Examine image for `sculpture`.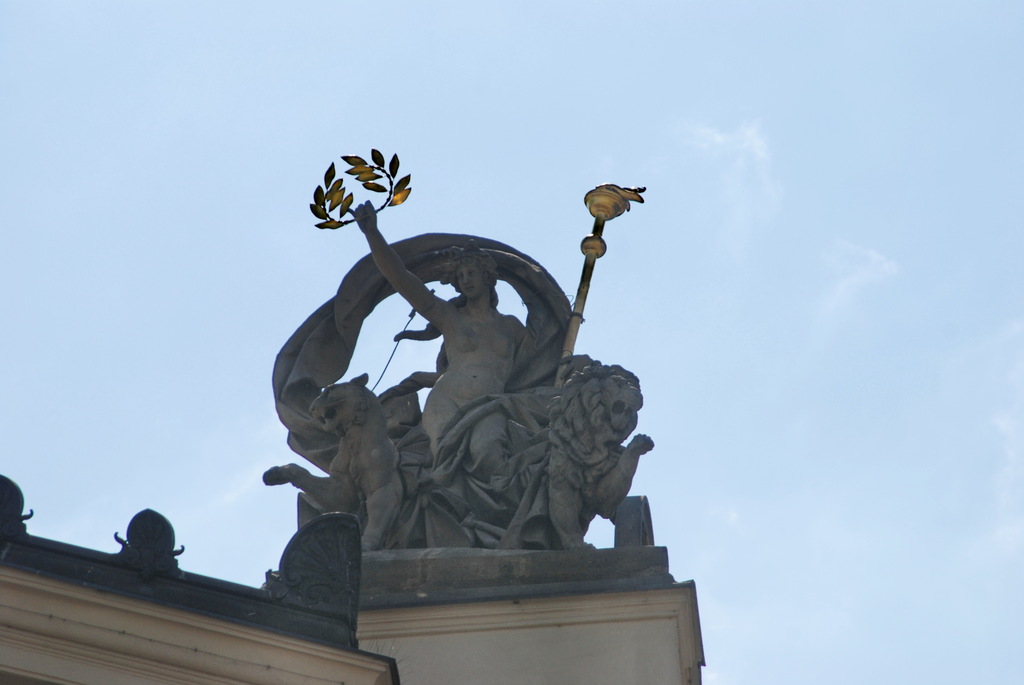
Examination result: [302,142,591,548].
